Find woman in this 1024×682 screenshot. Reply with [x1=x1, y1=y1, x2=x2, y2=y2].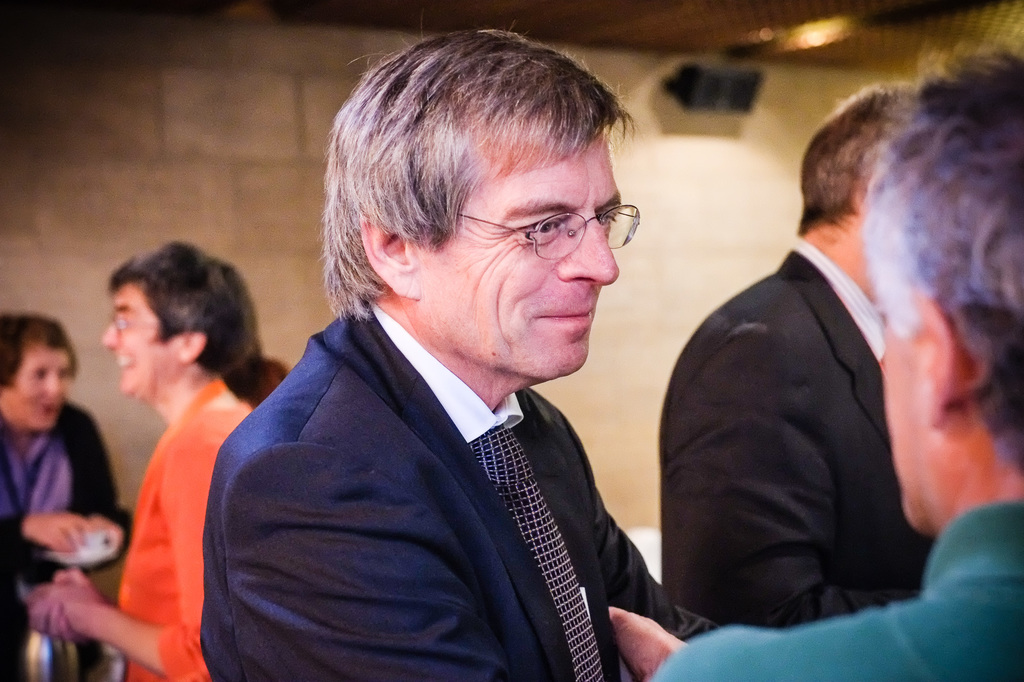
[x1=0, y1=312, x2=134, y2=674].
